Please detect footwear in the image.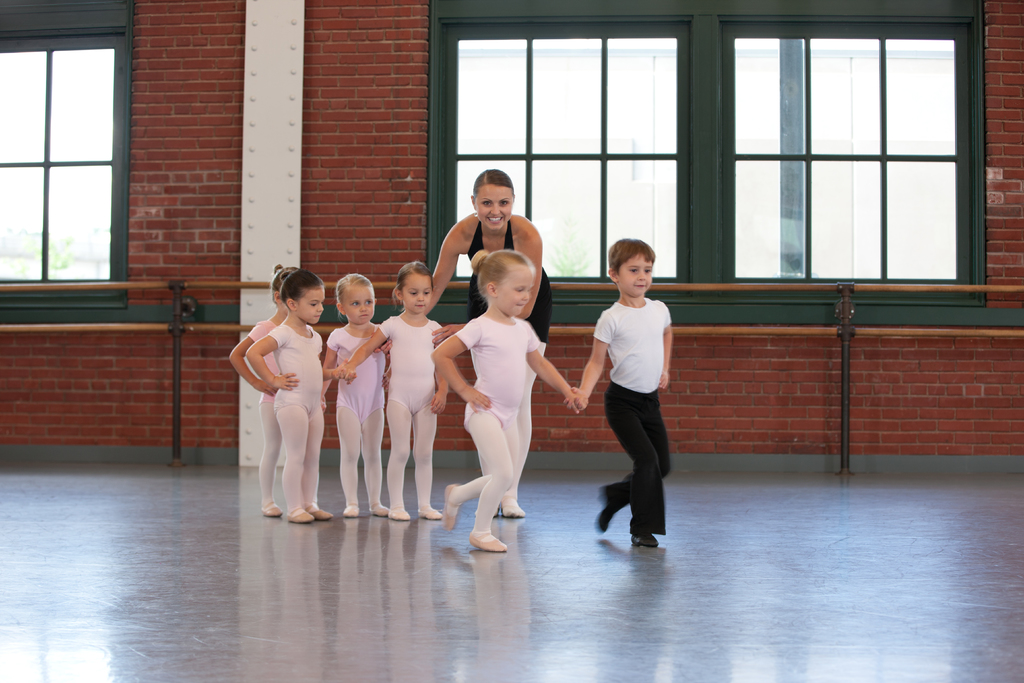
(x1=419, y1=504, x2=445, y2=518).
